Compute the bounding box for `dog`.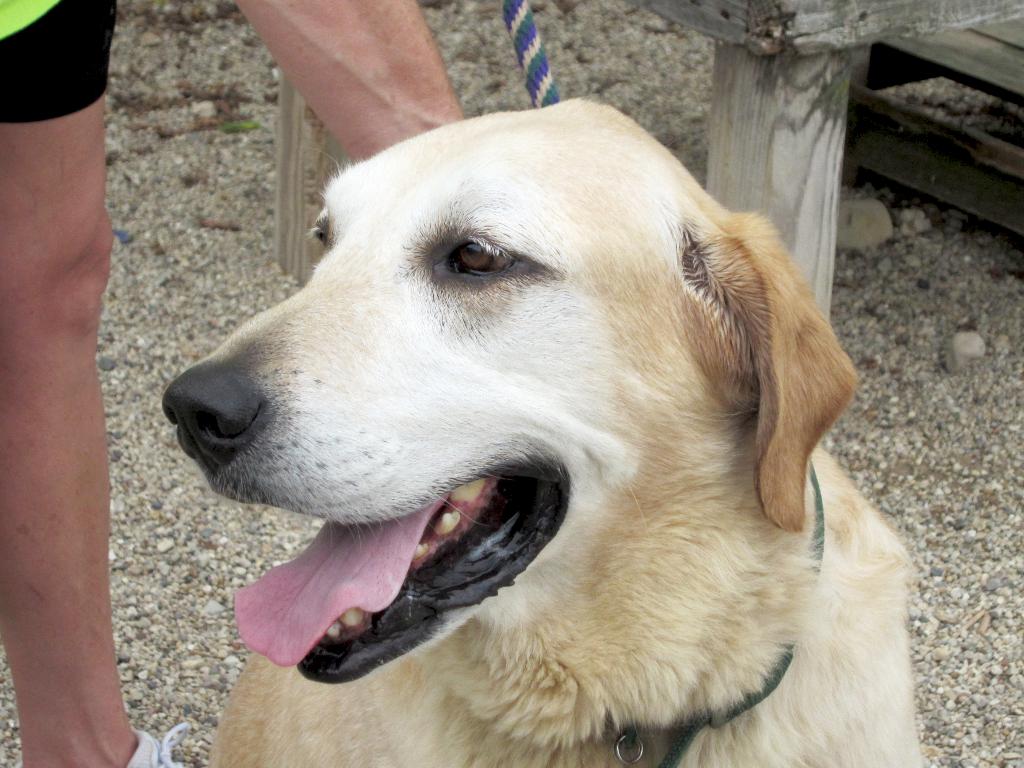
[157, 90, 950, 767].
